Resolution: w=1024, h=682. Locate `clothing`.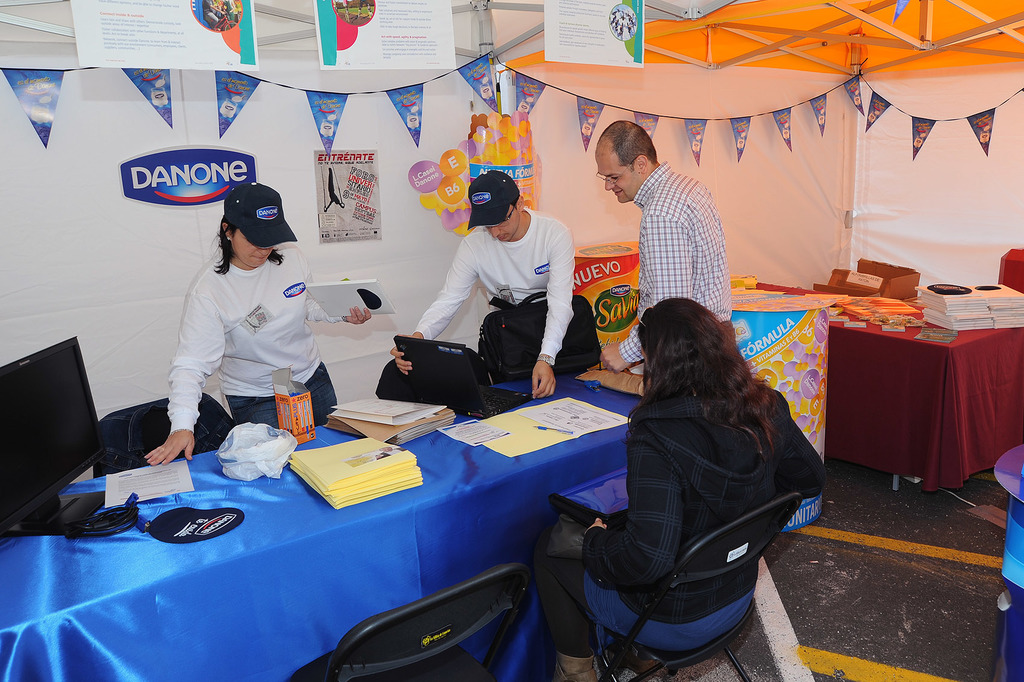
166:244:346:431.
